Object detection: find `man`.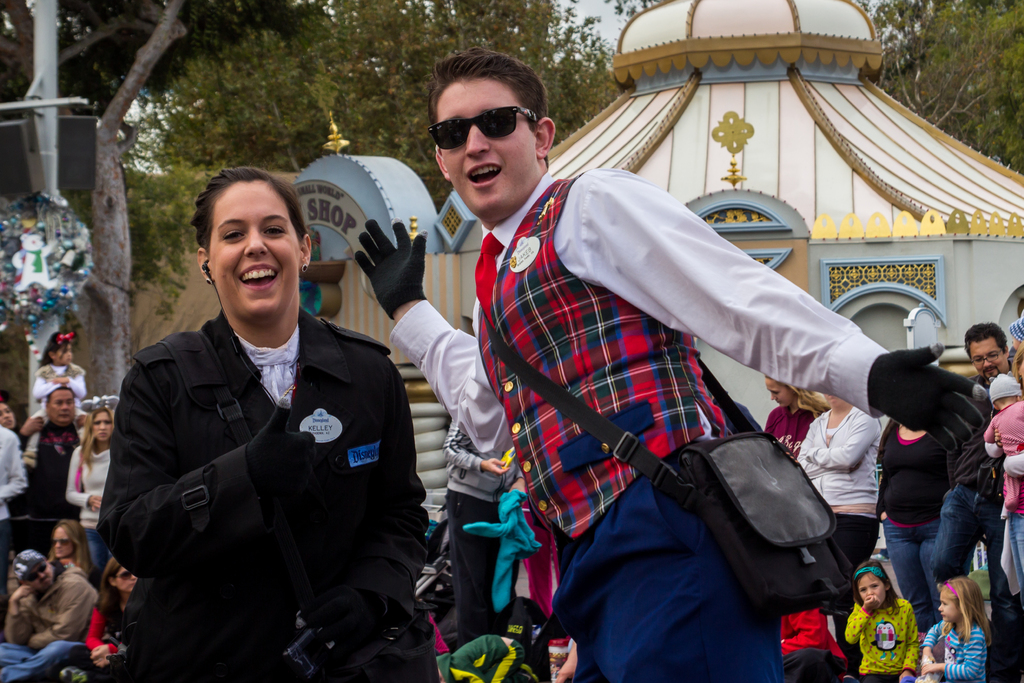
box=[17, 386, 93, 521].
